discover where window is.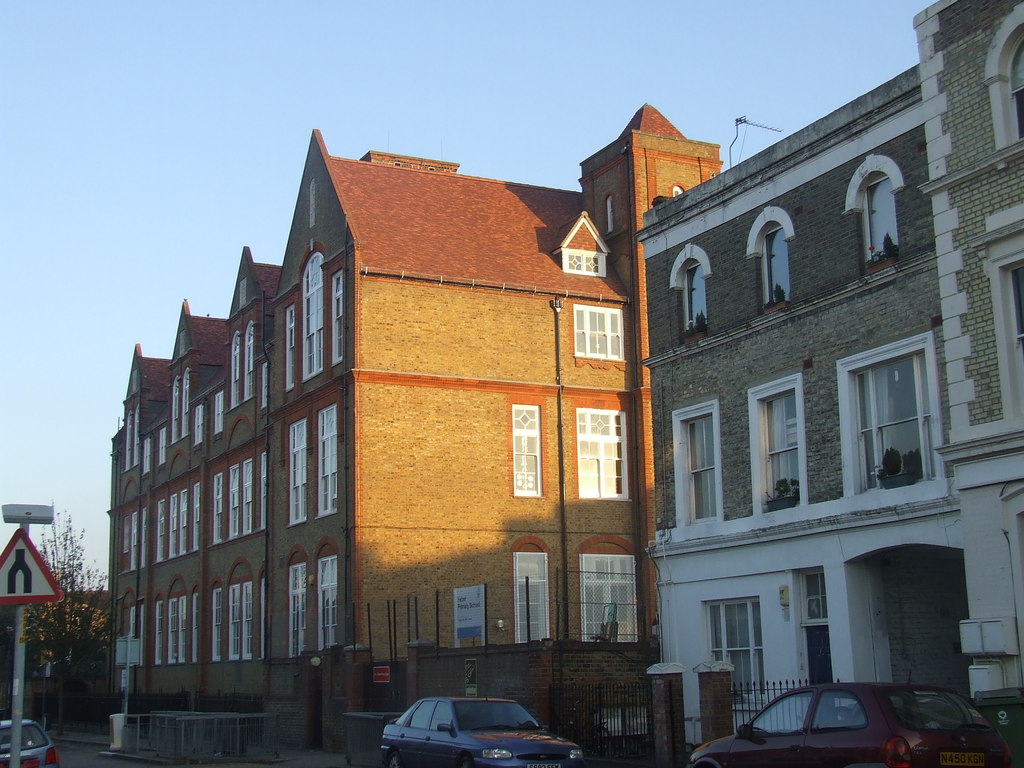
Discovered at <bbox>228, 564, 260, 664</bbox>.
